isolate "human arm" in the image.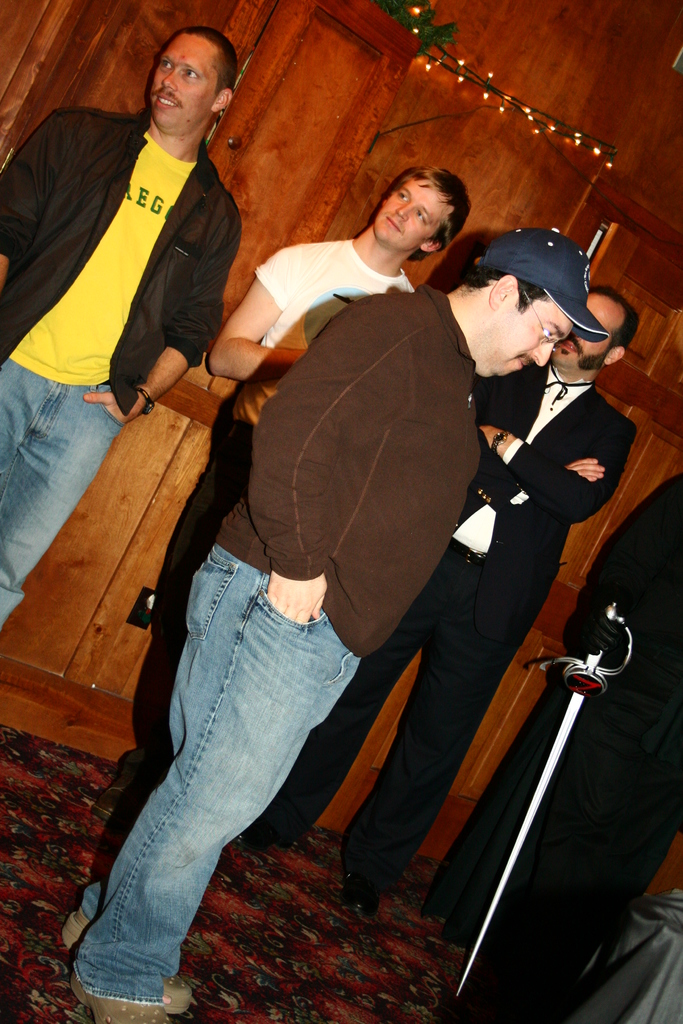
Isolated region: x1=209 y1=268 x2=280 y2=383.
